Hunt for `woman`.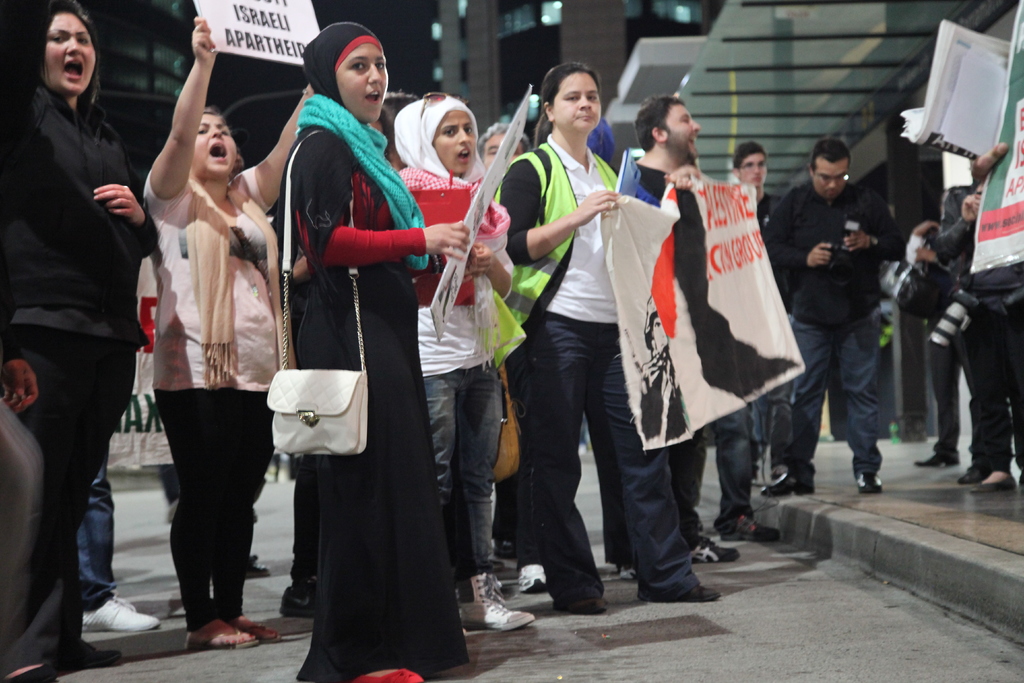
Hunted down at bbox=[0, 3, 164, 664].
